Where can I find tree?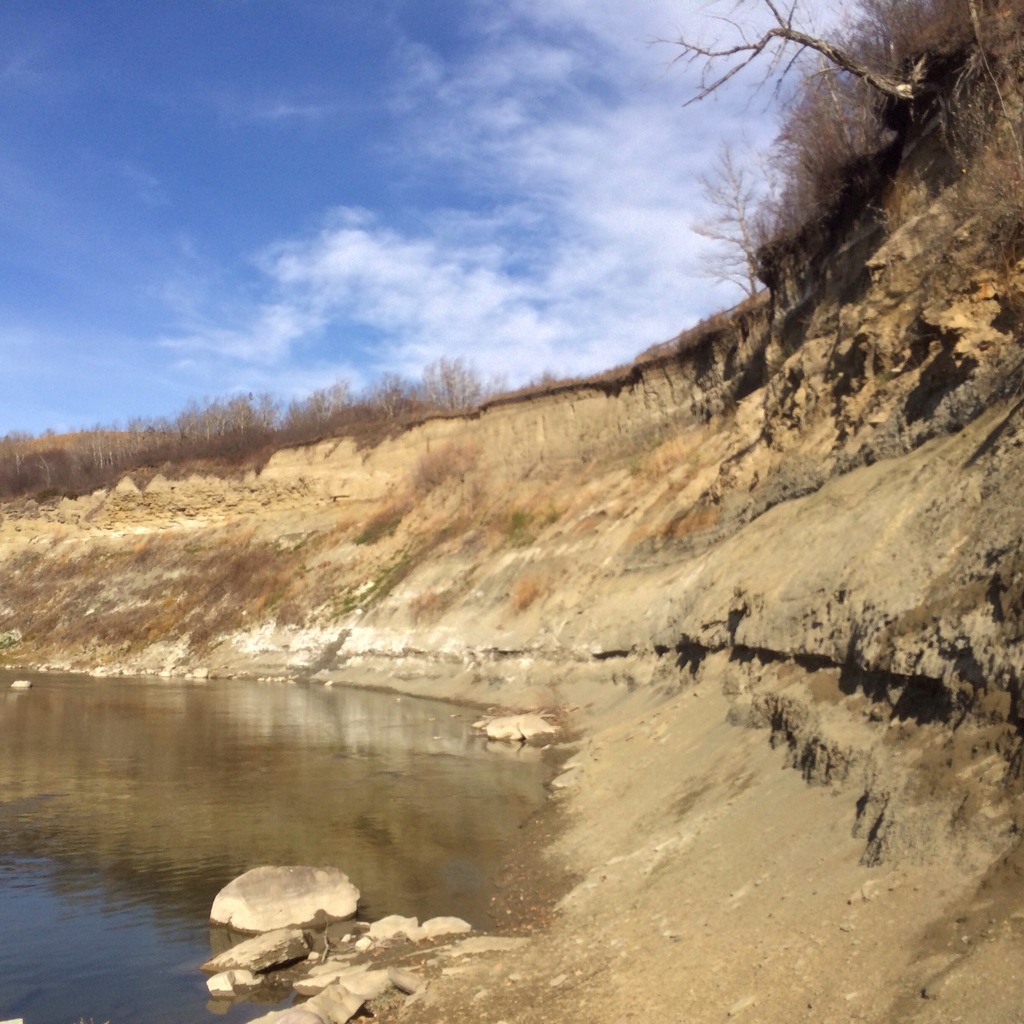
You can find it at x1=184 y1=395 x2=222 y2=456.
